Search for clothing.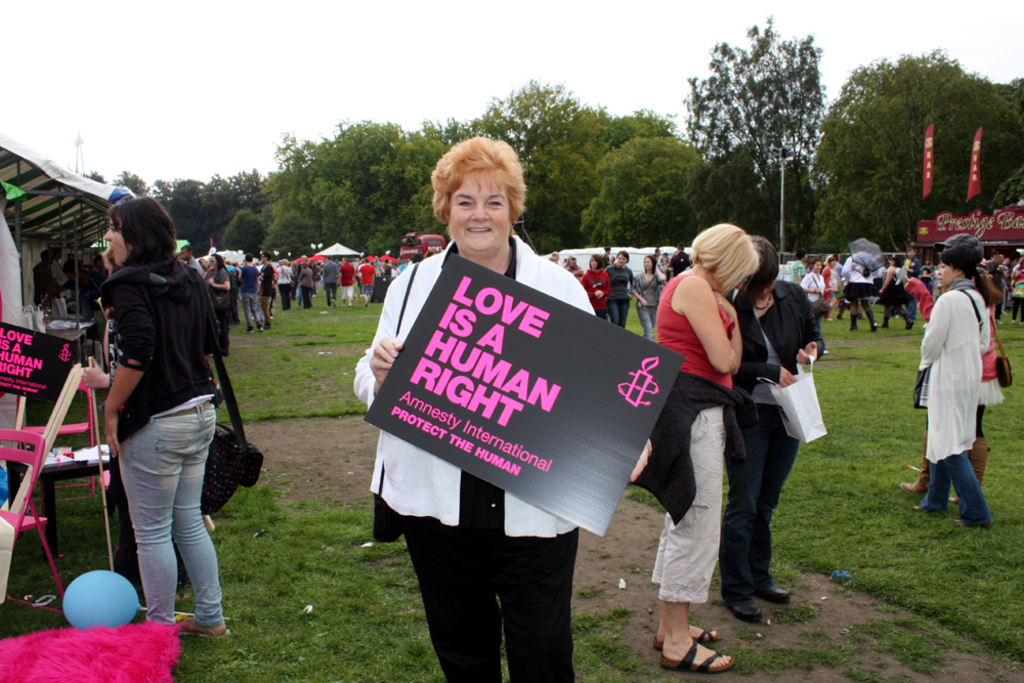
Found at bbox=(396, 263, 407, 272).
